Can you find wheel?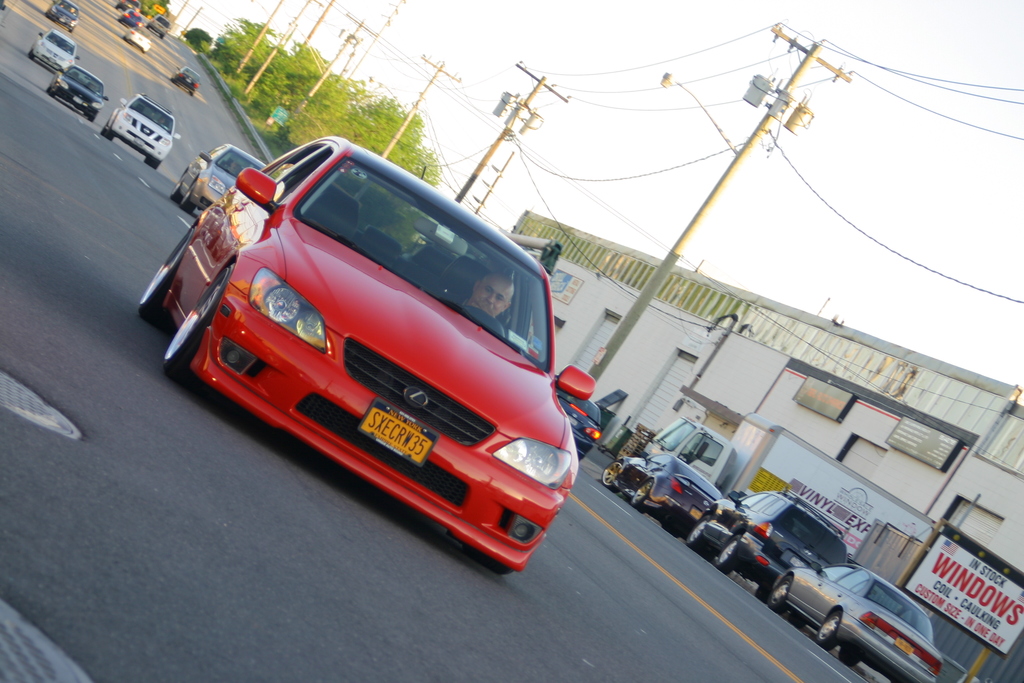
Yes, bounding box: <box>143,158,154,165</box>.
